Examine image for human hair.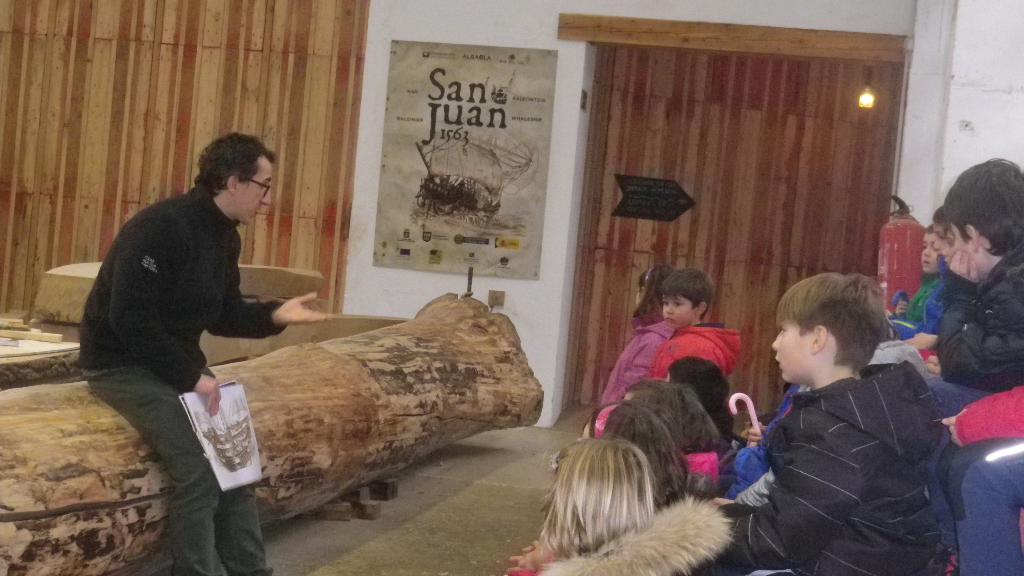
Examination result: BBox(588, 399, 690, 513).
